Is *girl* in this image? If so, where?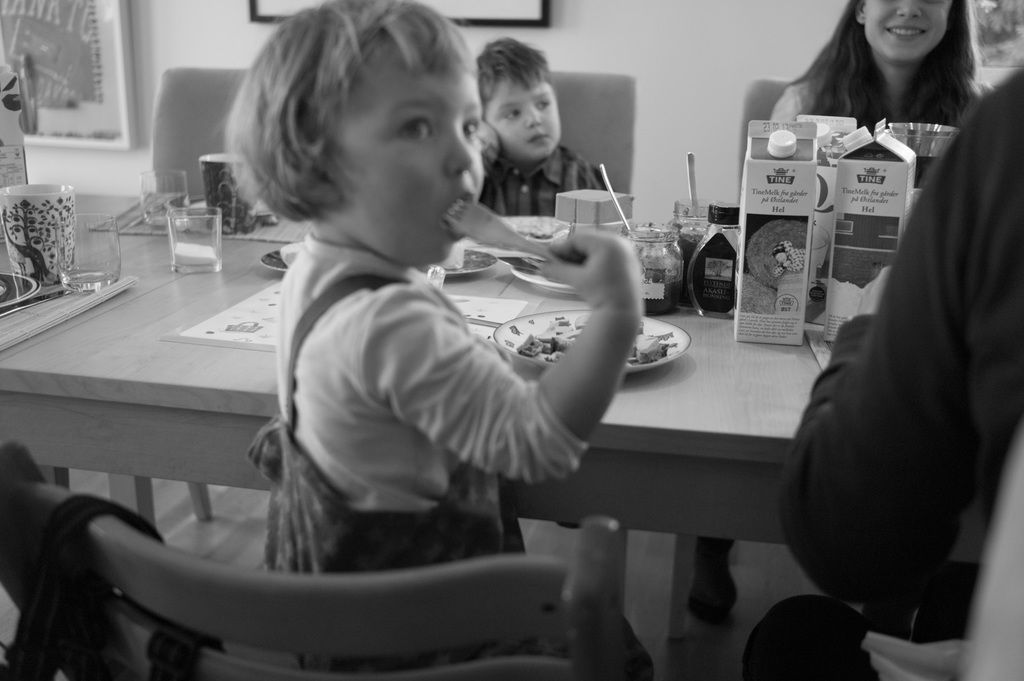
Yes, at {"x1": 766, "y1": 0, "x2": 994, "y2": 129}.
